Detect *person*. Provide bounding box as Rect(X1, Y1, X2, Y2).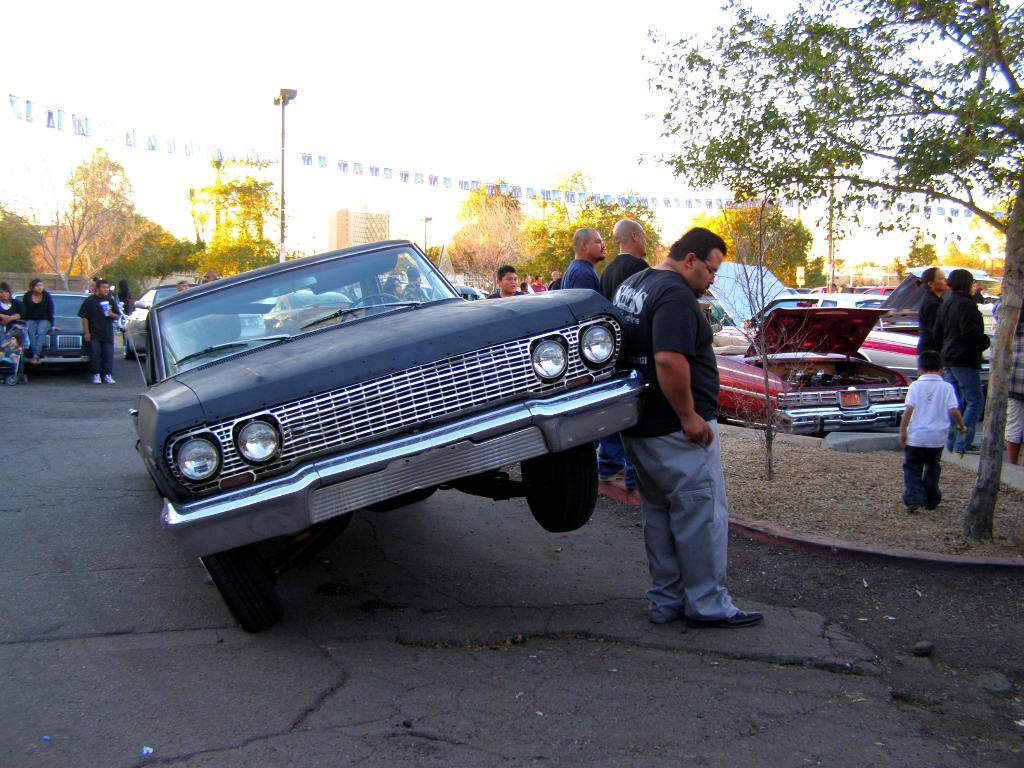
Rect(547, 273, 561, 289).
